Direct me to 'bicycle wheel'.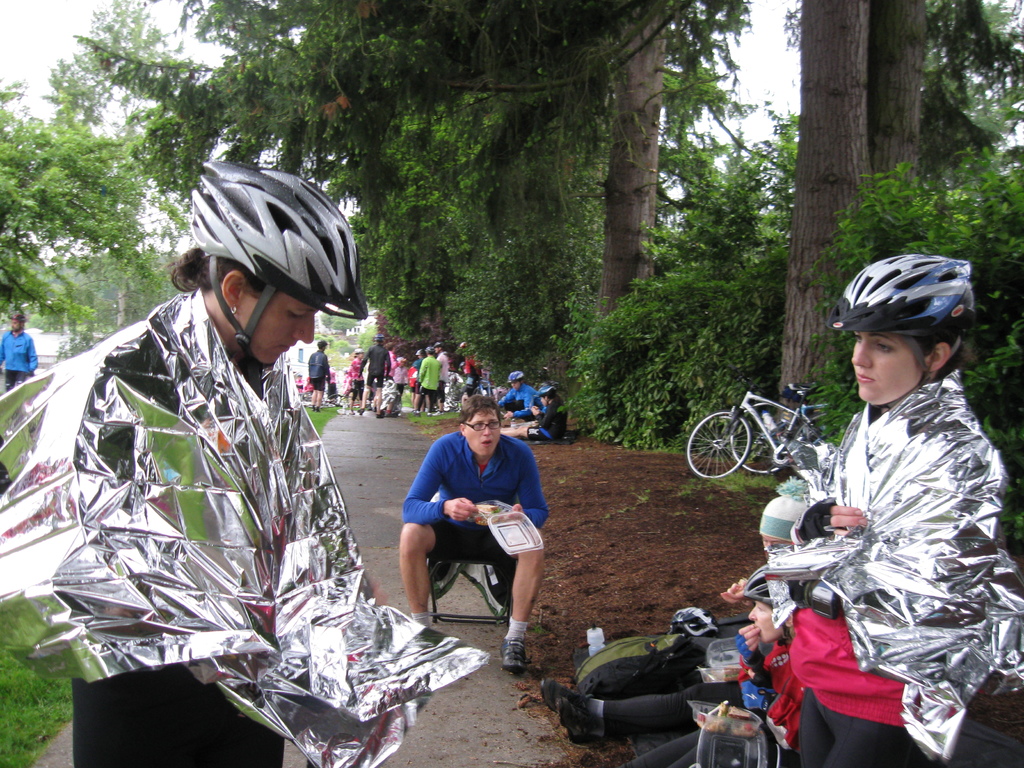
Direction: <bbox>730, 408, 794, 478</bbox>.
